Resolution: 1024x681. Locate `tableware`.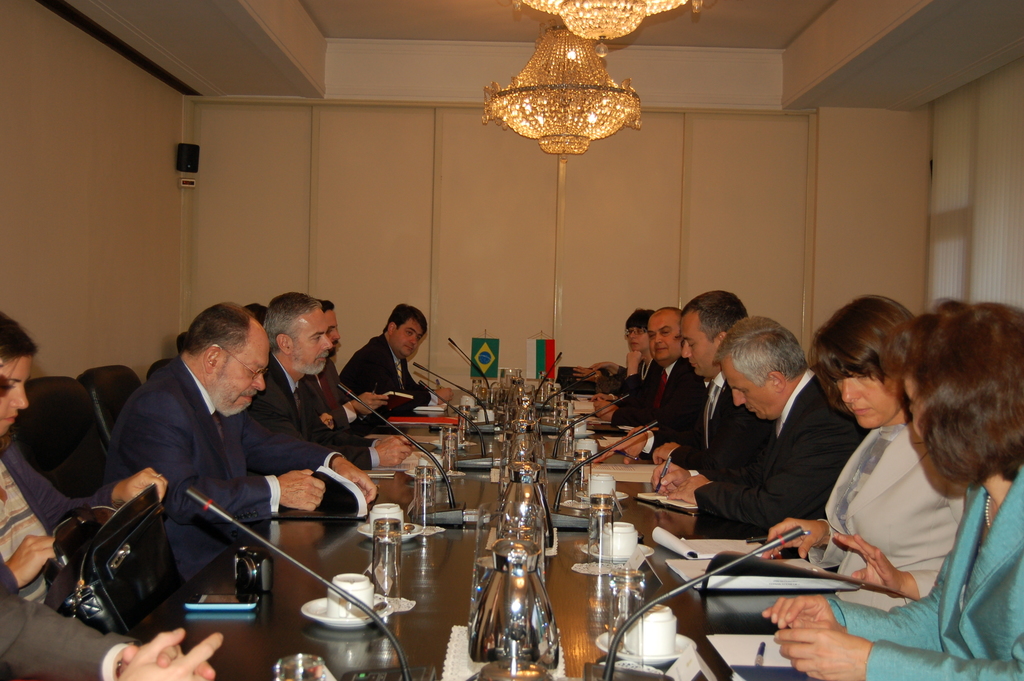
BBox(351, 498, 449, 541).
